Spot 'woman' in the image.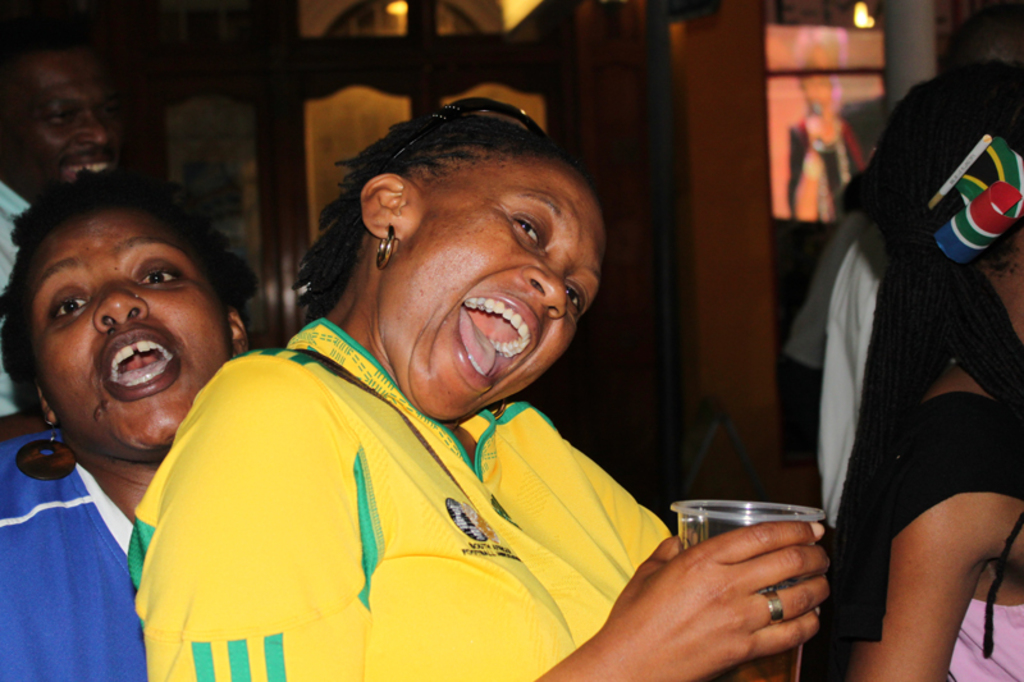
'woman' found at 850, 56, 1023, 681.
